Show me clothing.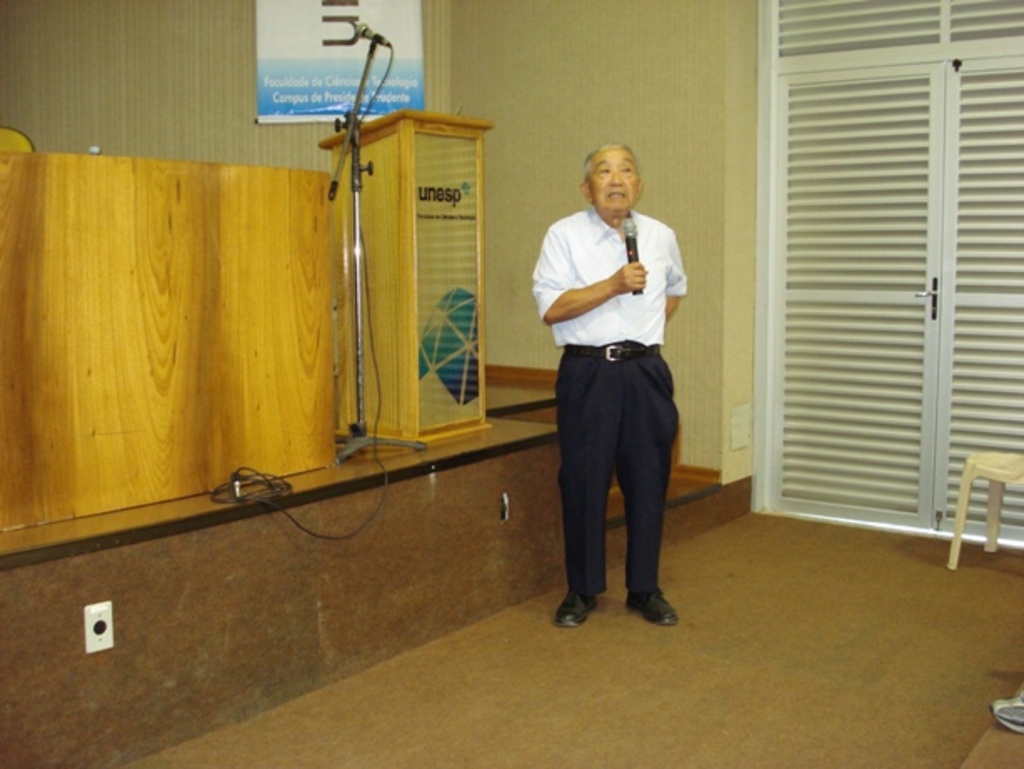
clothing is here: locate(532, 143, 704, 636).
